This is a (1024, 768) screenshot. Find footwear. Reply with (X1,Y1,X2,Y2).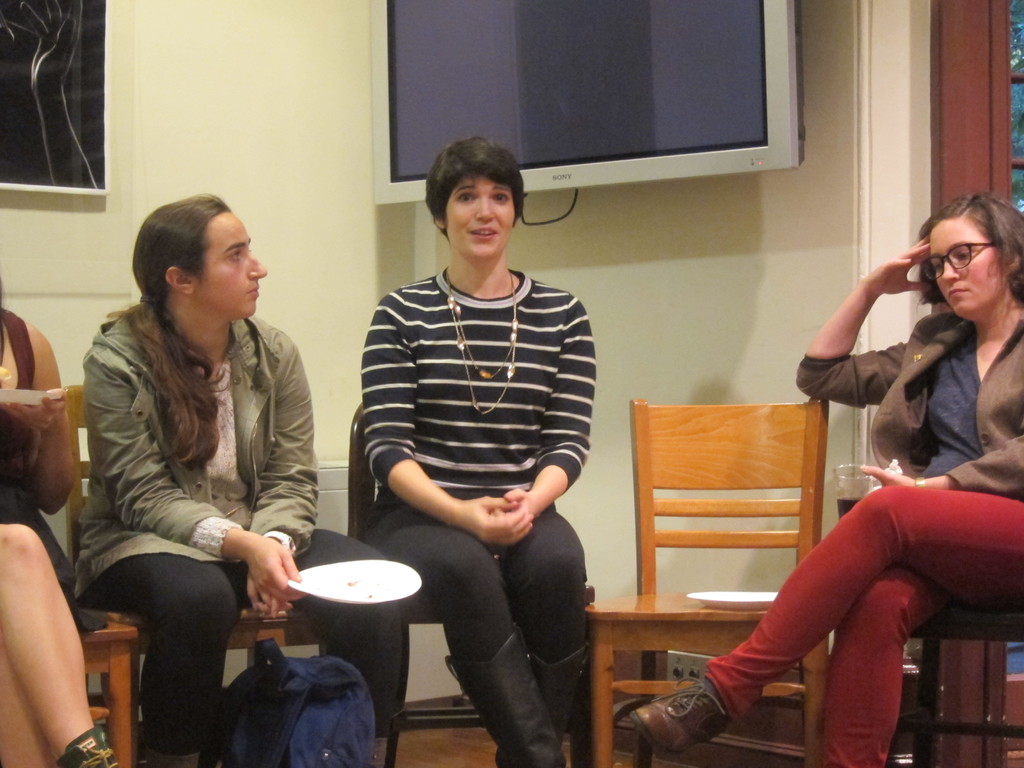
(625,669,737,764).
